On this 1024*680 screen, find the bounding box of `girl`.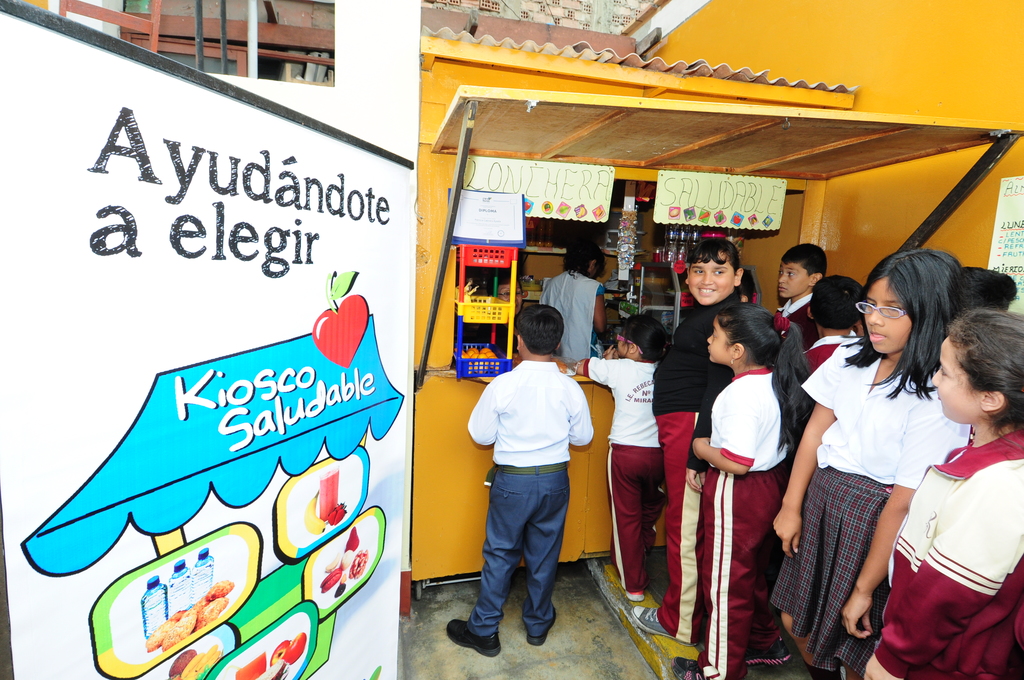
Bounding box: pyautogui.locateOnScreen(668, 300, 811, 679).
